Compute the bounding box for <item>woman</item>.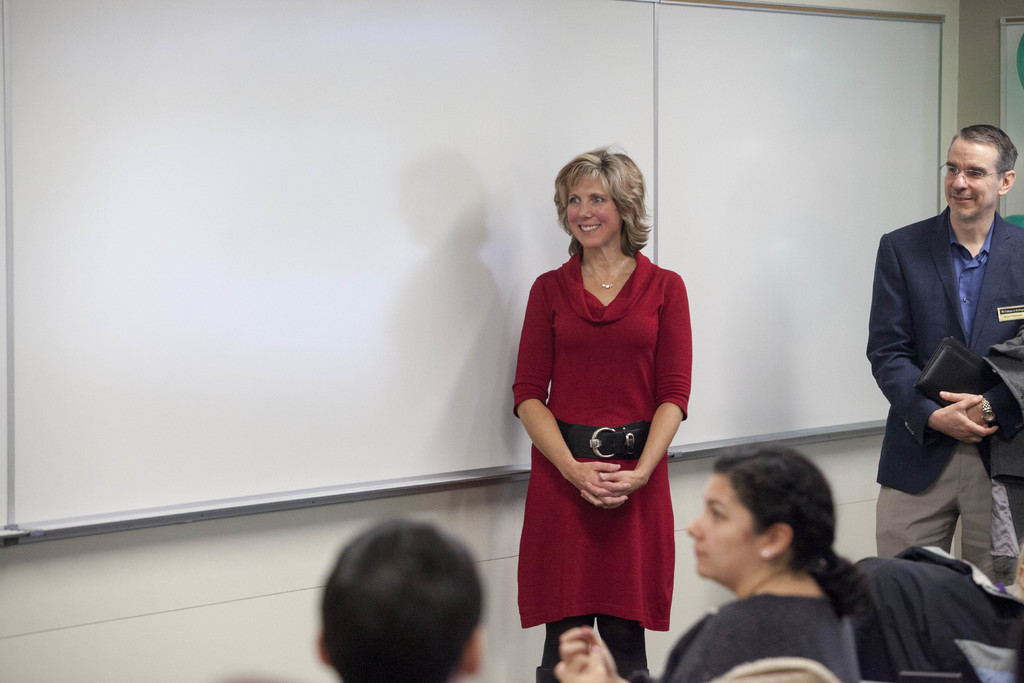
[555, 447, 859, 682].
